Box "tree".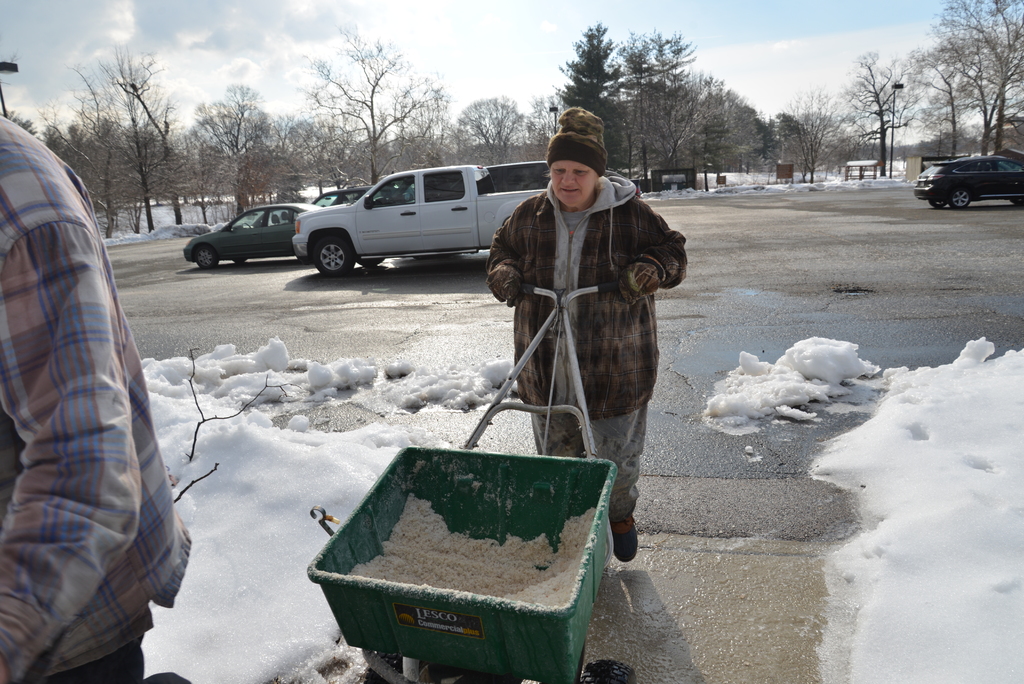
Rect(437, 94, 545, 165).
